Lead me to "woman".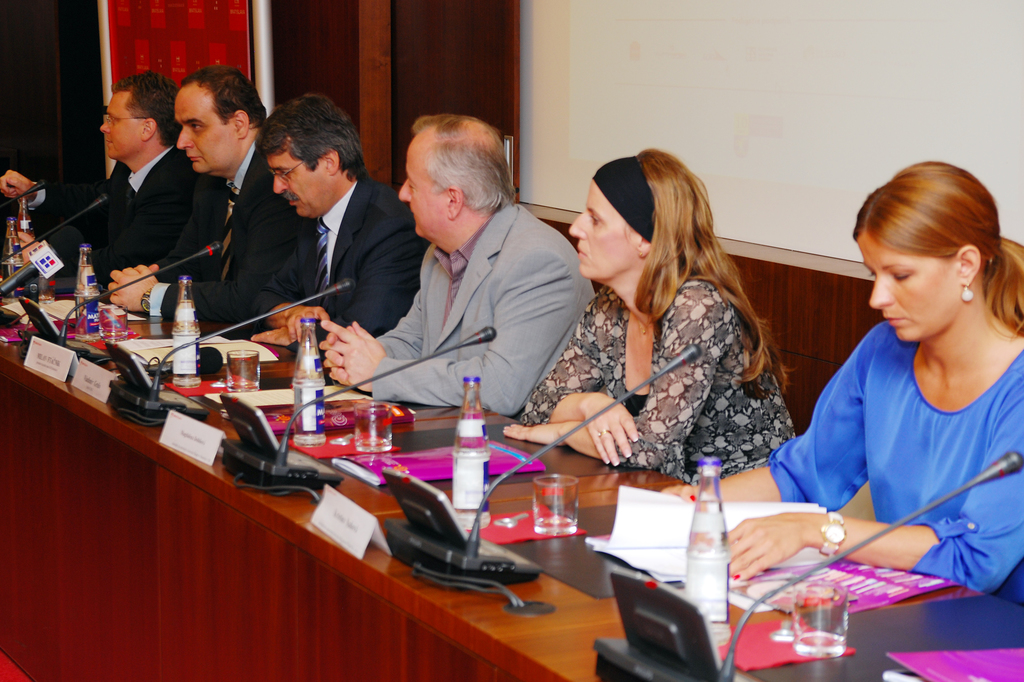
Lead to bbox=[655, 164, 1023, 613].
